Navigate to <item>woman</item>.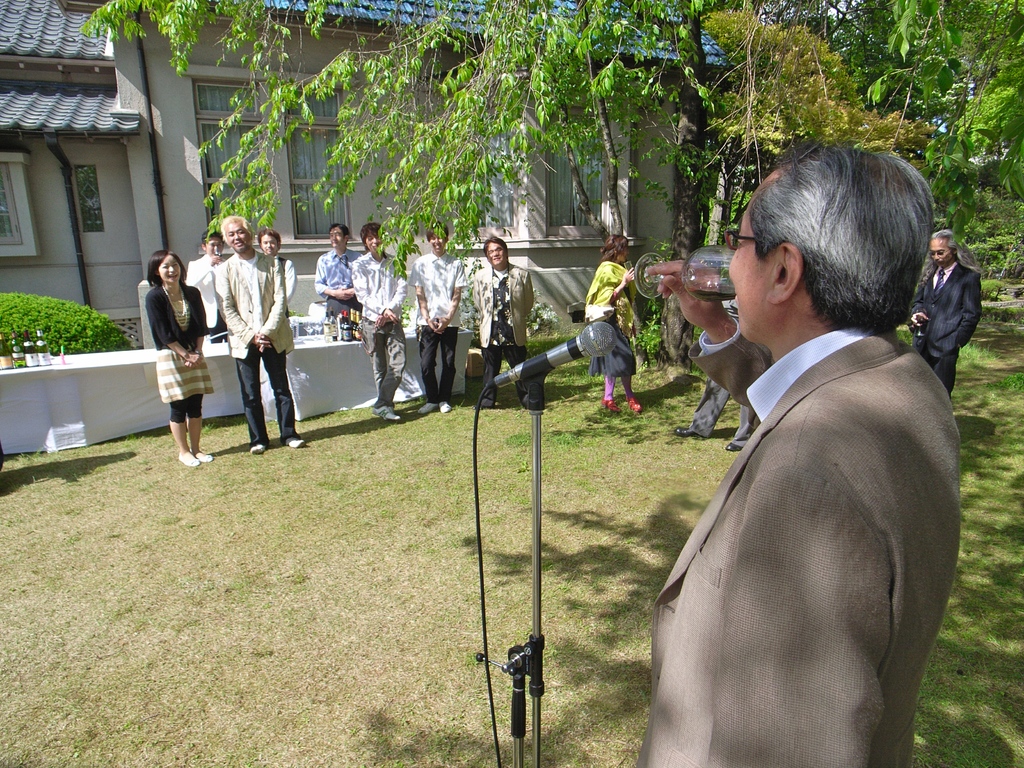
Navigation target: (133, 243, 204, 490).
